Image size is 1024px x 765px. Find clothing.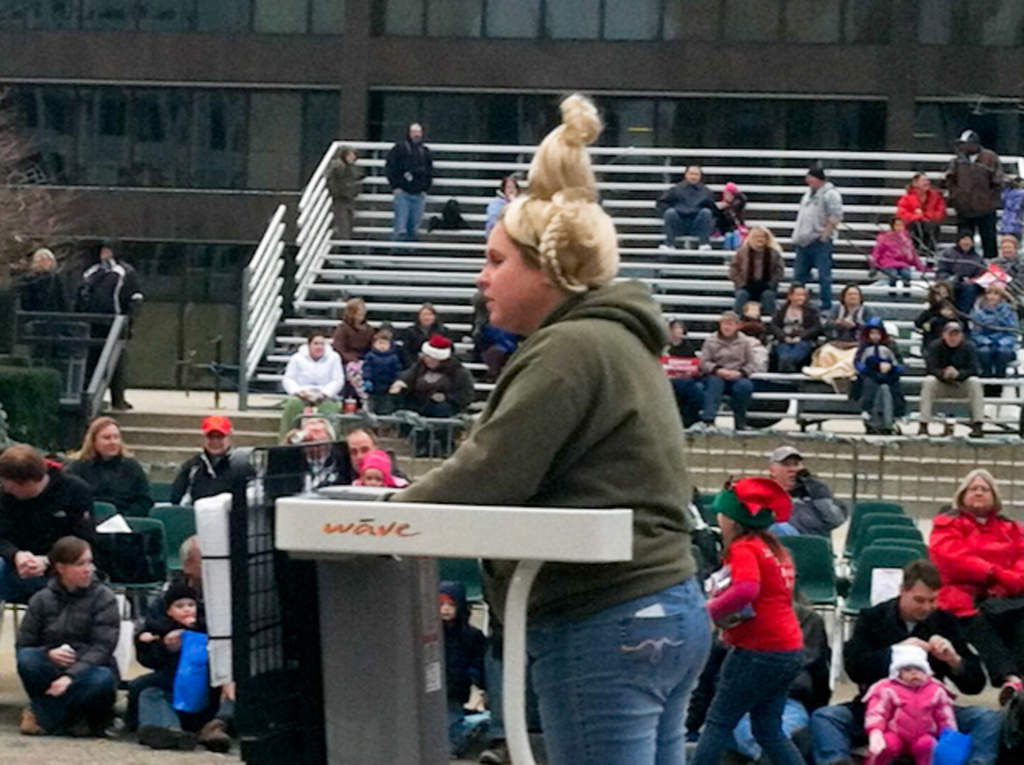
bbox=[733, 243, 782, 286].
